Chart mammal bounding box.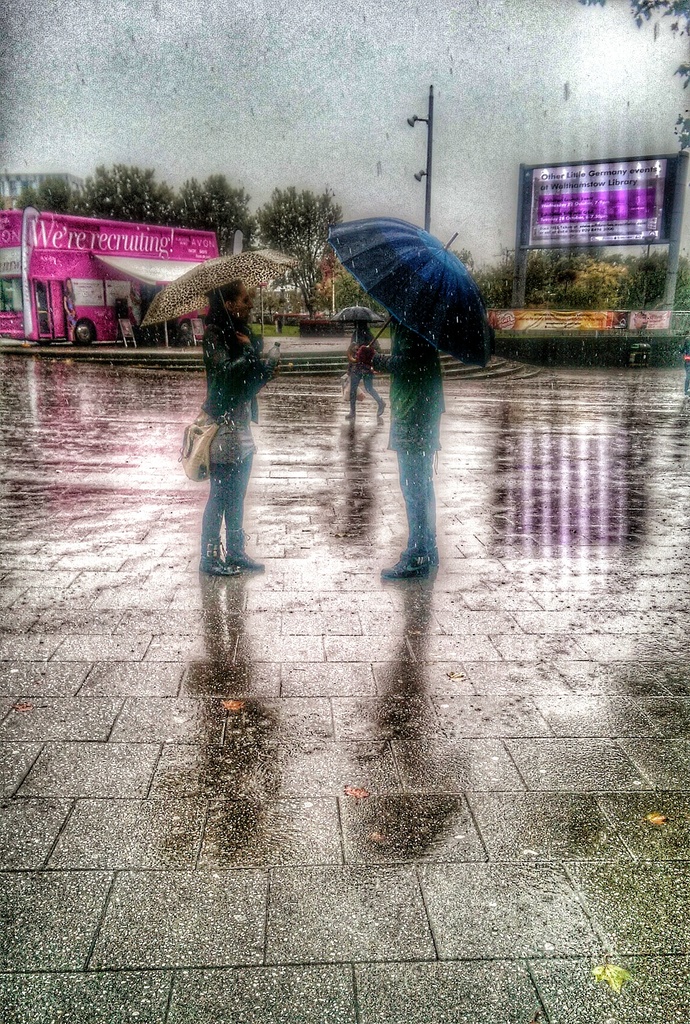
Charted: pyautogui.locateOnScreen(125, 282, 141, 318).
